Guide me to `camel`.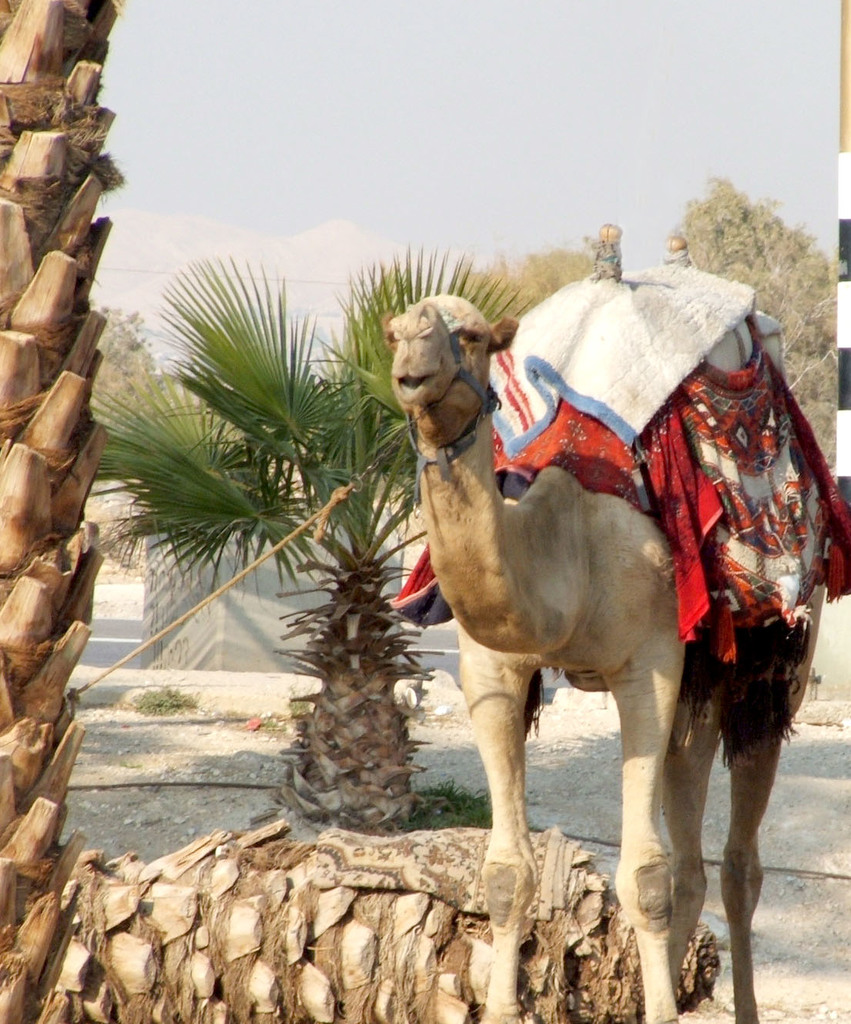
Guidance: [379,259,832,1023].
